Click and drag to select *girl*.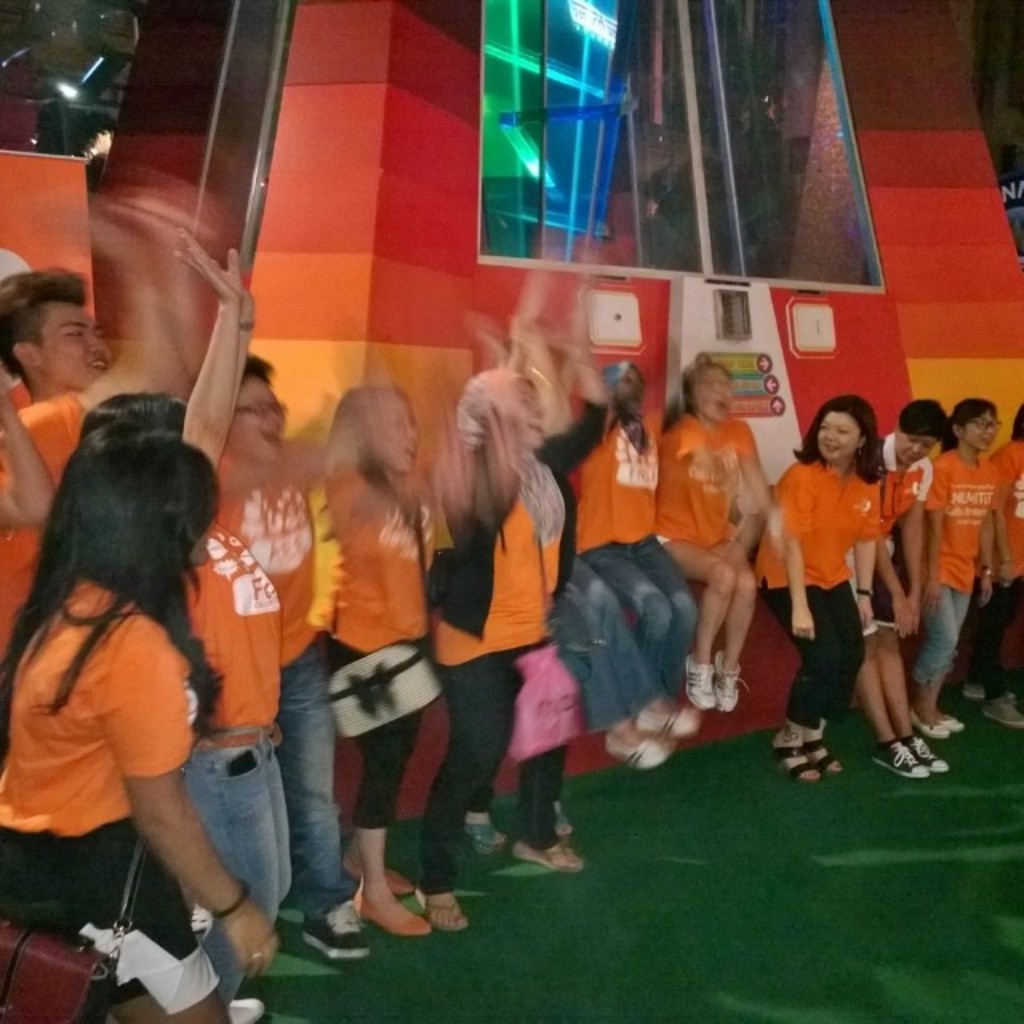
Selection: <box>0,424,278,1022</box>.
